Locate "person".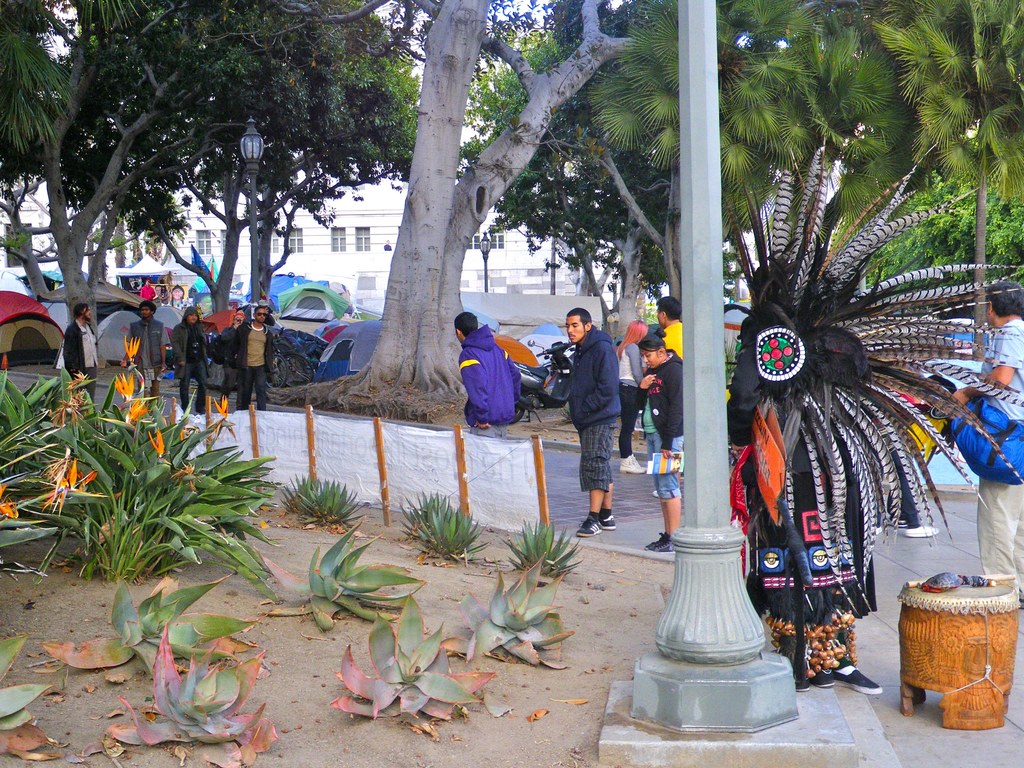
Bounding box: [612,324,653,451].
